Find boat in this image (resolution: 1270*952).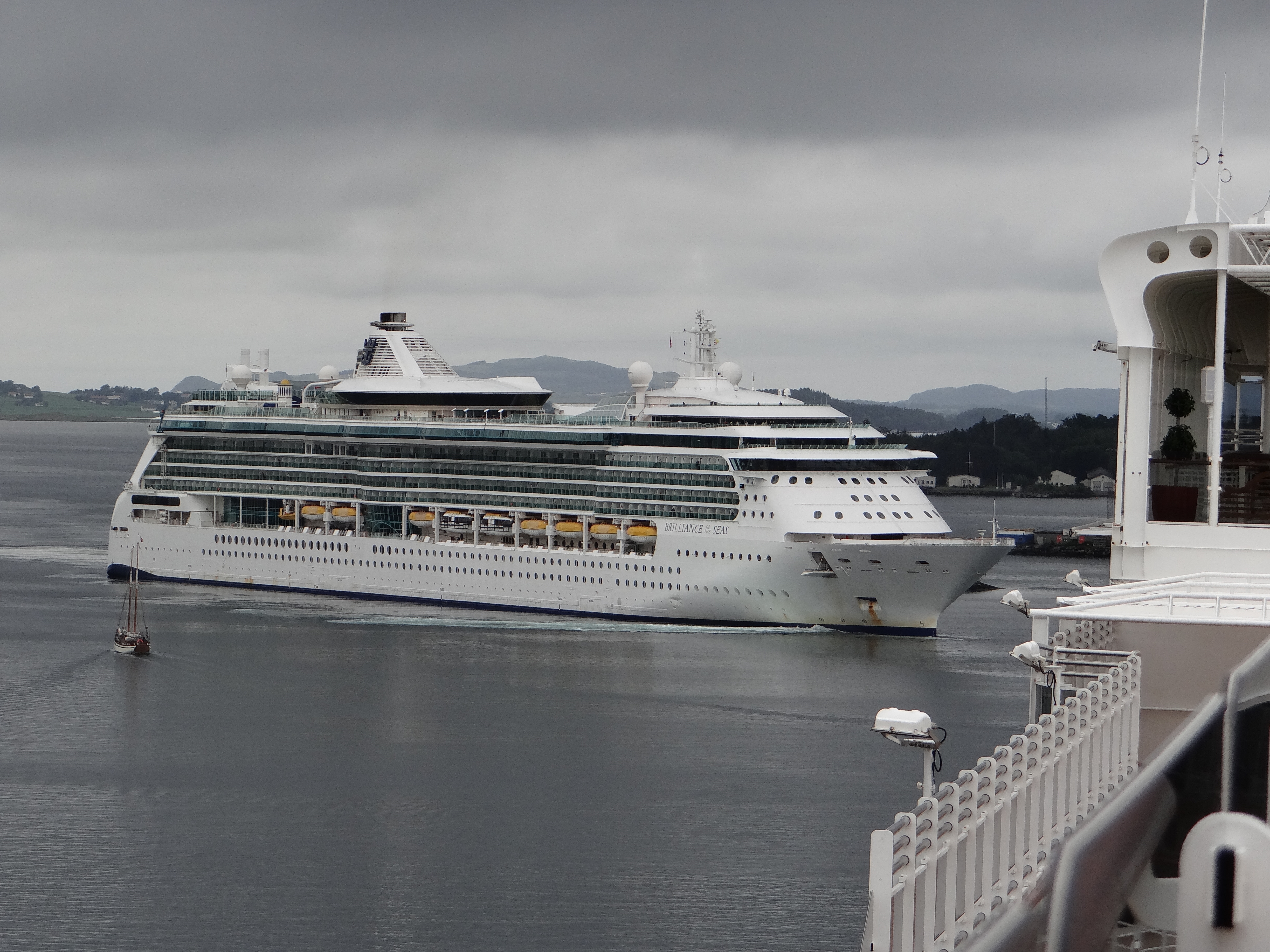
crop(260, 137, 287, 145).
